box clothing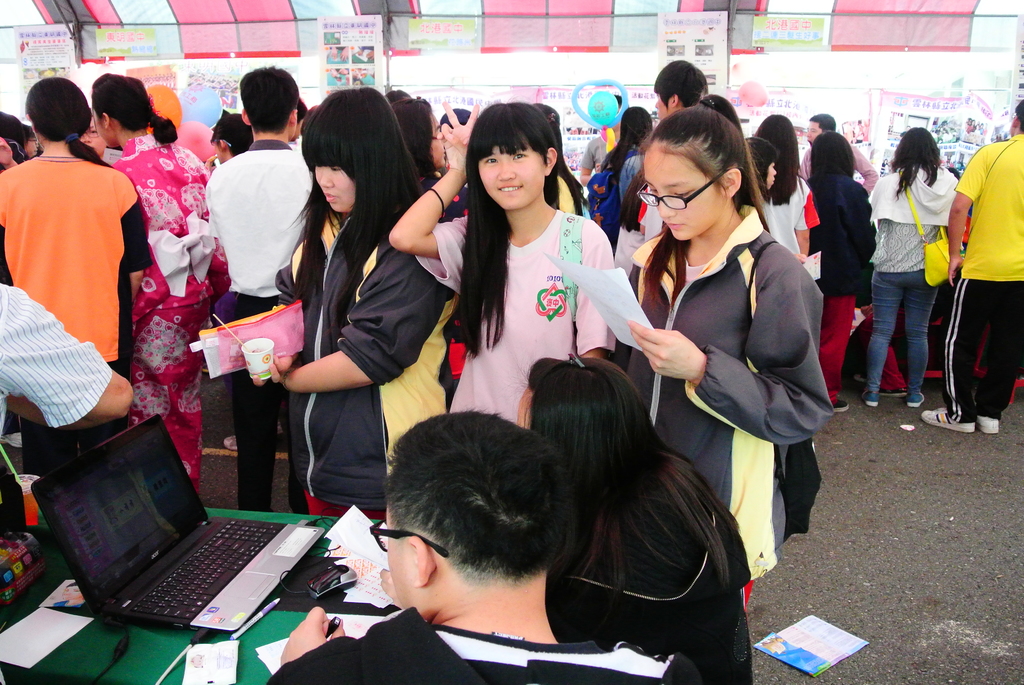
(759,171,823,263)
